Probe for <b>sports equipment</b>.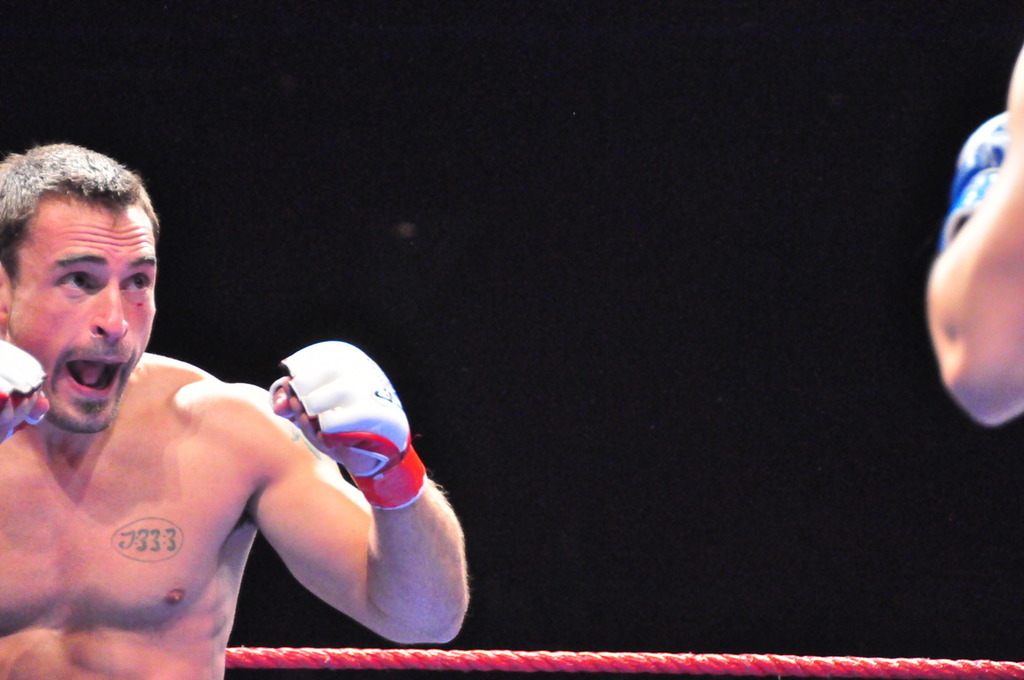
Probe result: [left=253, top=336, right=431, bottom=510].
